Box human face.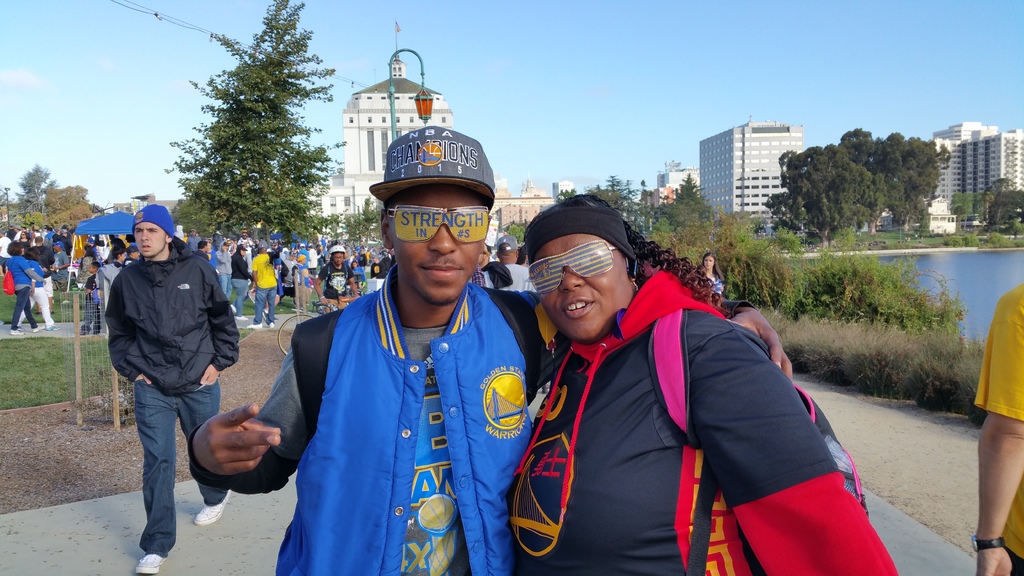
[522, 220, 642, 337].
